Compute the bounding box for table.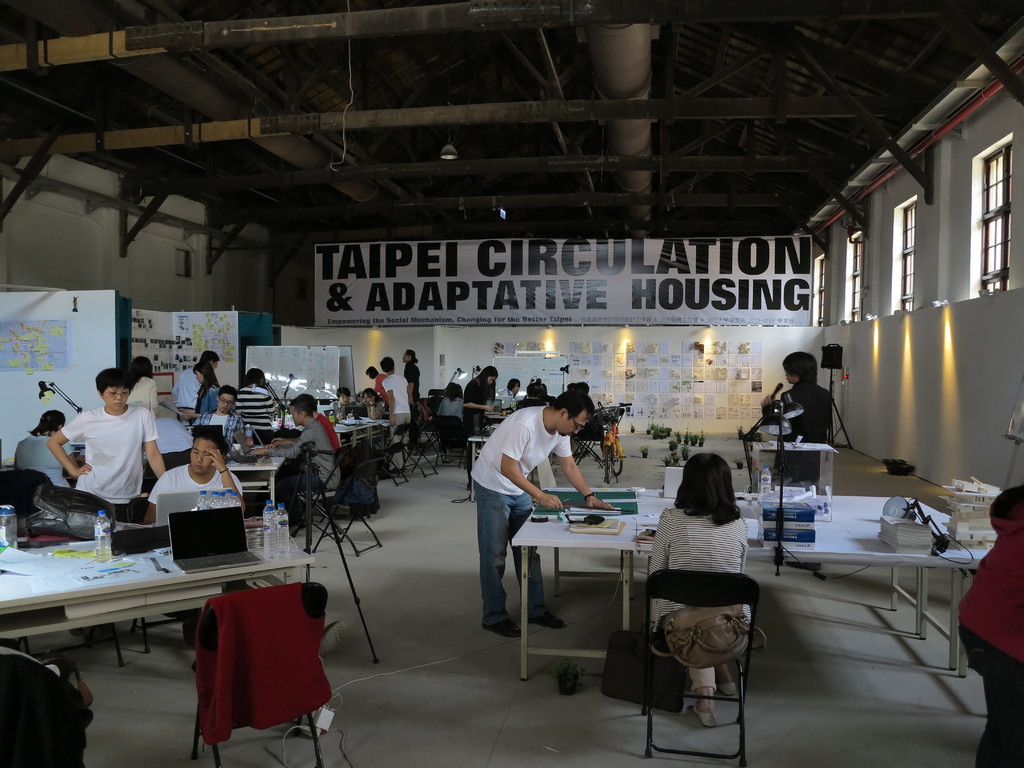
left=461, top=431, right=494, bottom=491.
